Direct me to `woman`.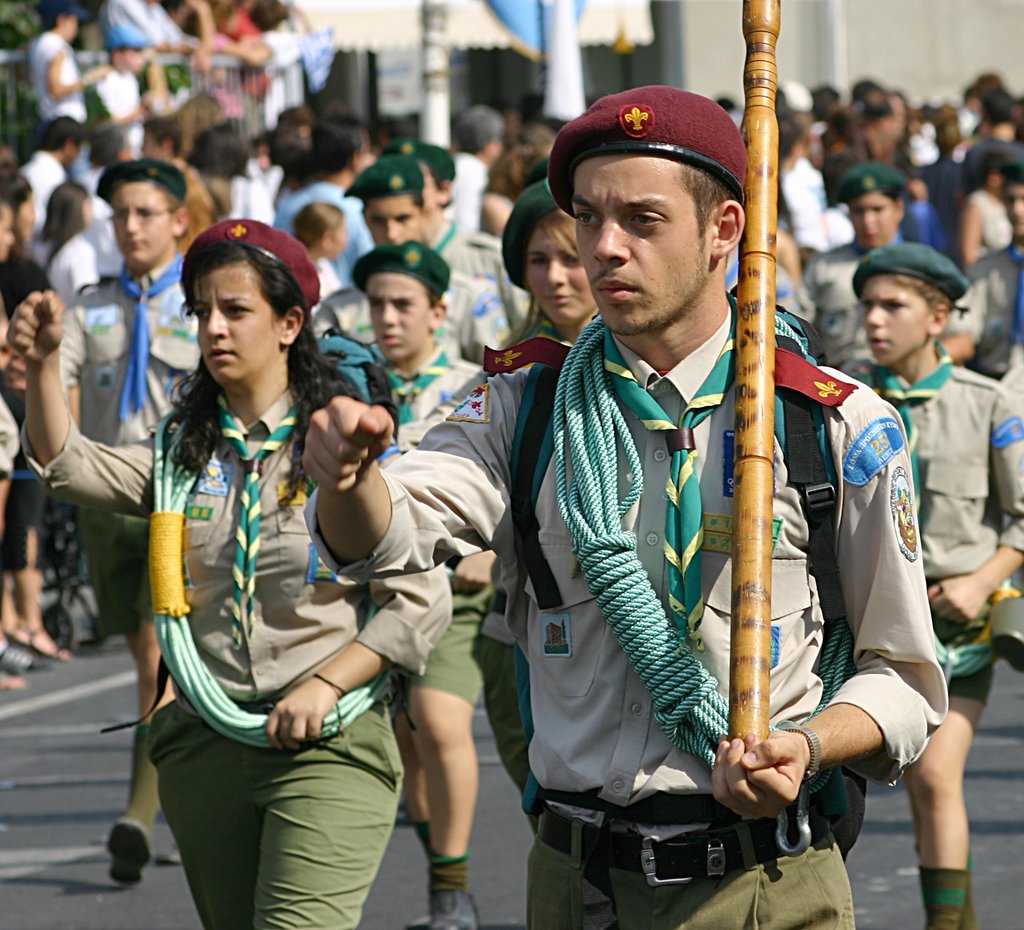
Direction: 495 179 612 794.
